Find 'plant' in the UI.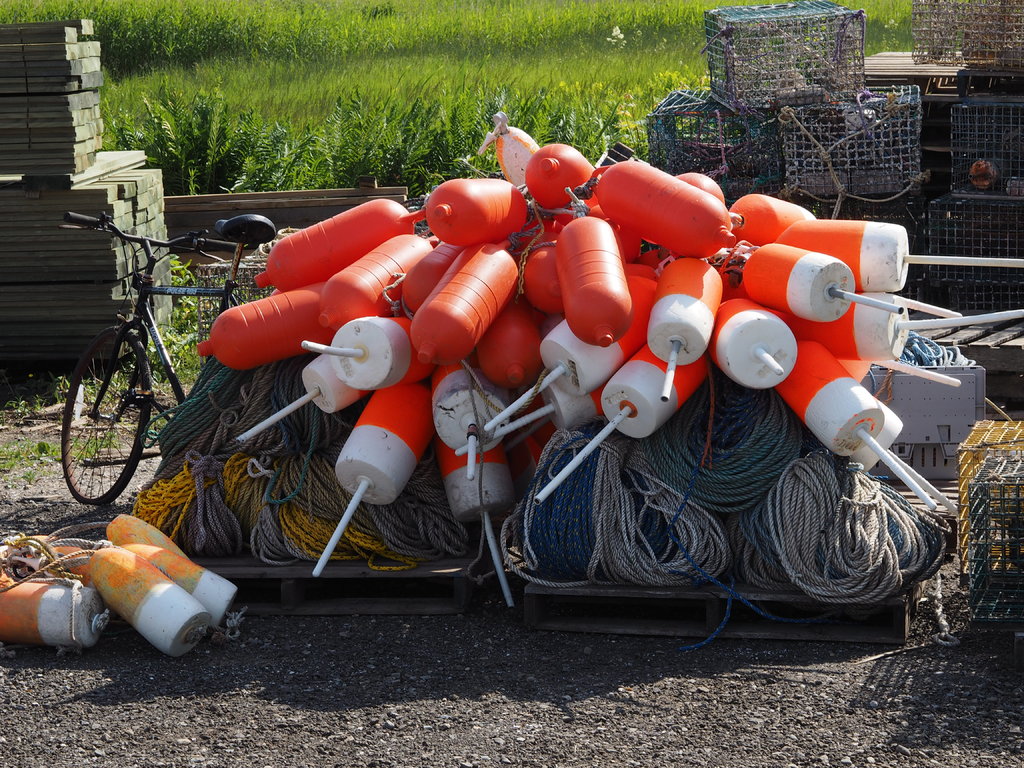
UI element at [x1=10, y1=367, x2=77, y2=426].
